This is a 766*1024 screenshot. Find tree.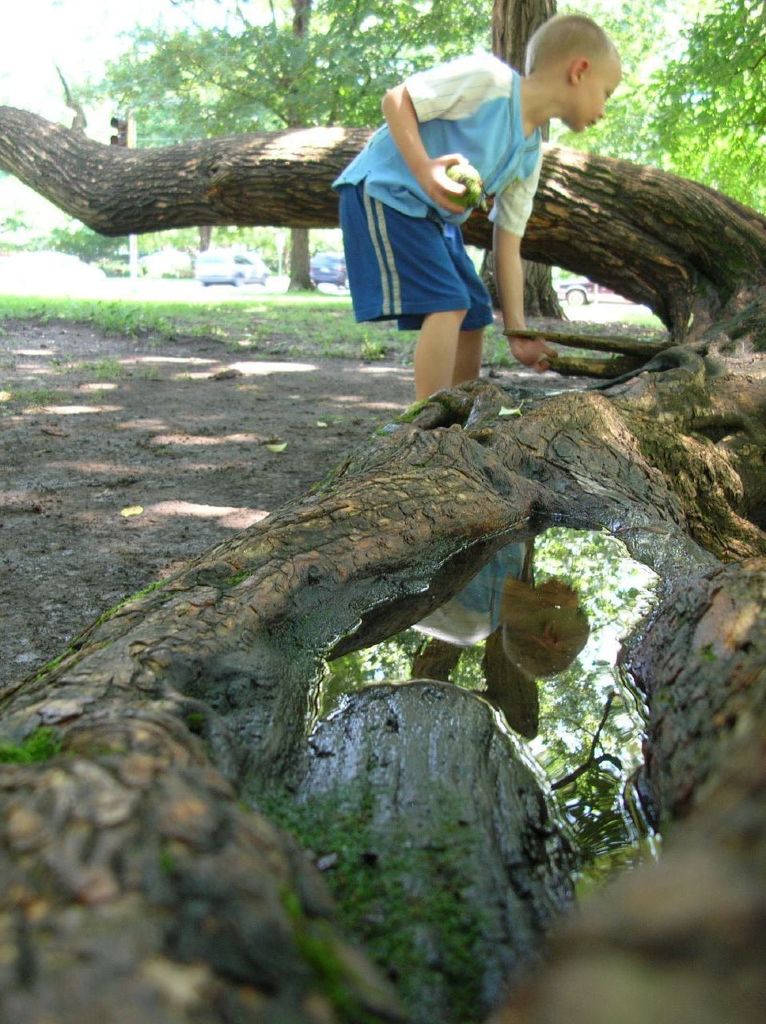
Bounding box: Rect(547, 0, 765, 269).
